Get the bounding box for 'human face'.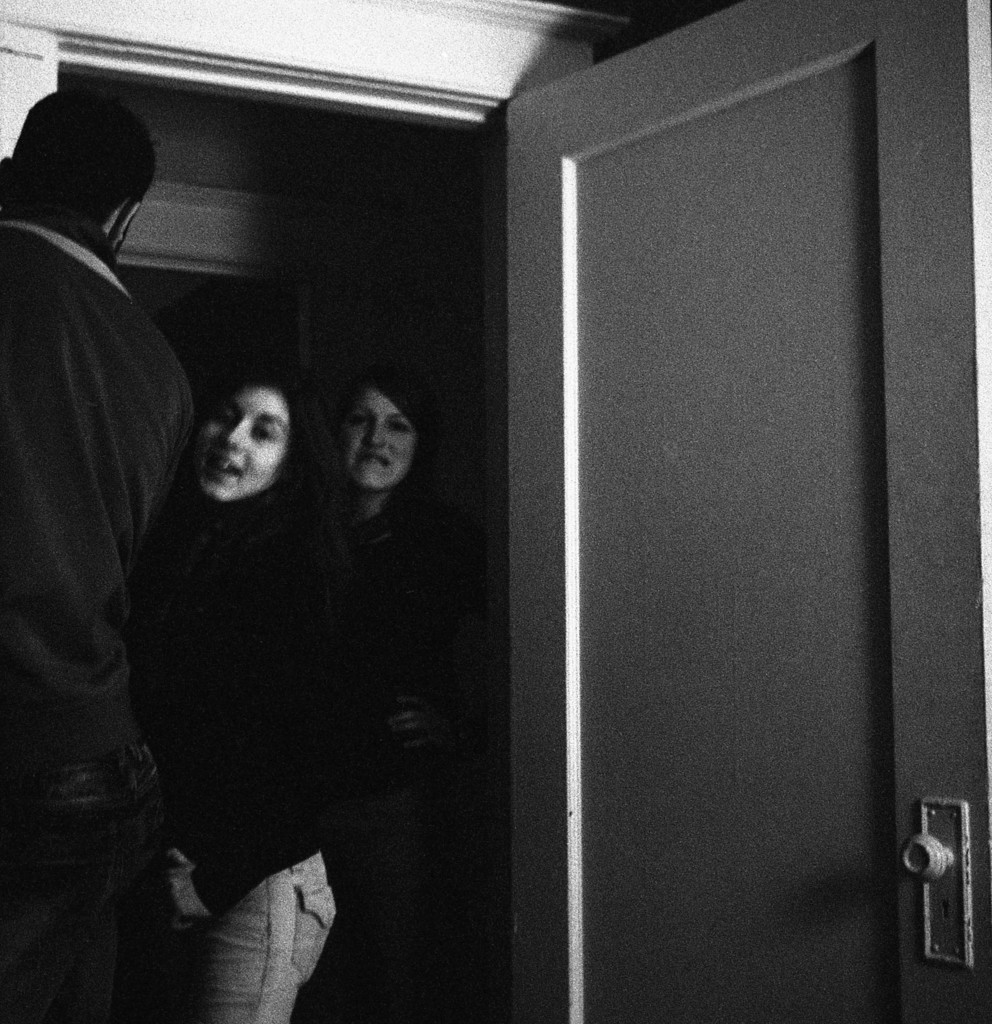
<box>346,389,414,482</box>.
